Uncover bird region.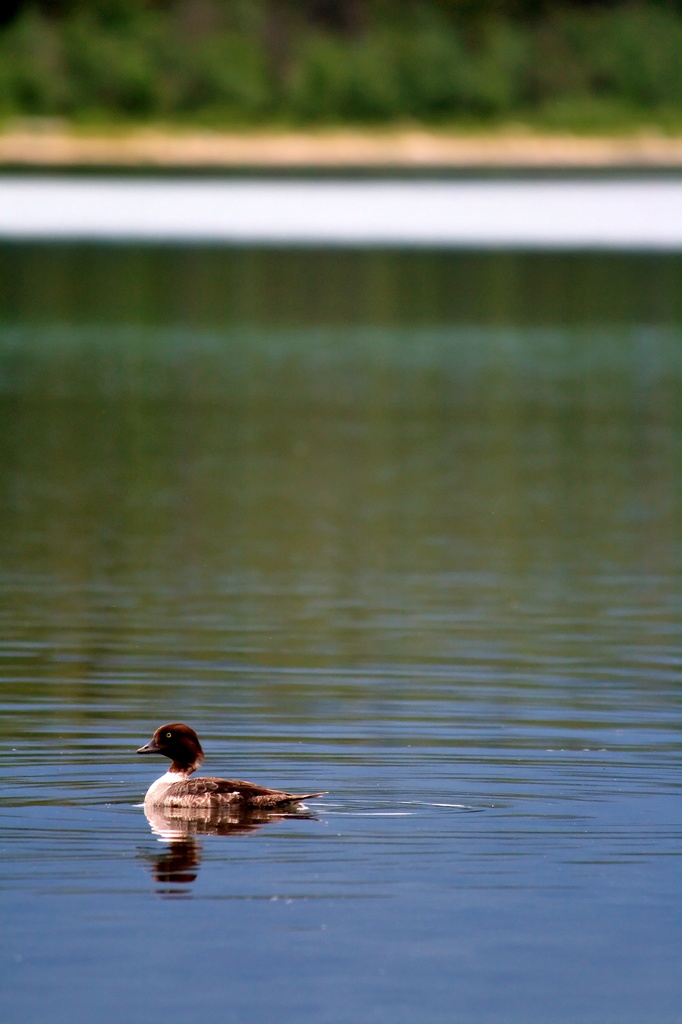
Uncovered: [137, 744, 312, 840].
